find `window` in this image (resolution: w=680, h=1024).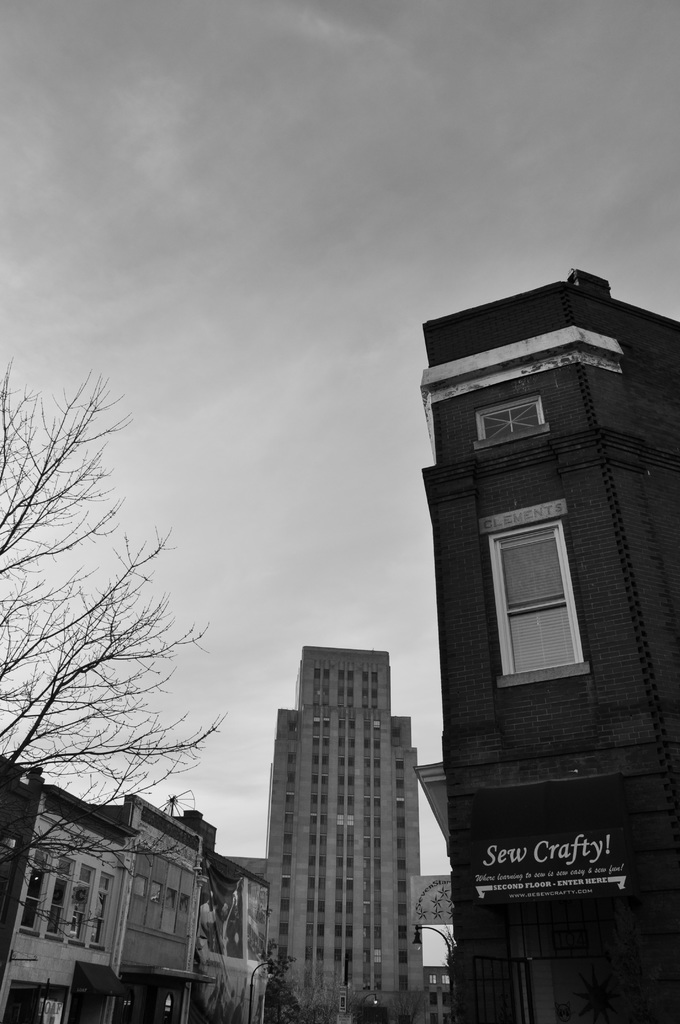
70 863 89 944.
